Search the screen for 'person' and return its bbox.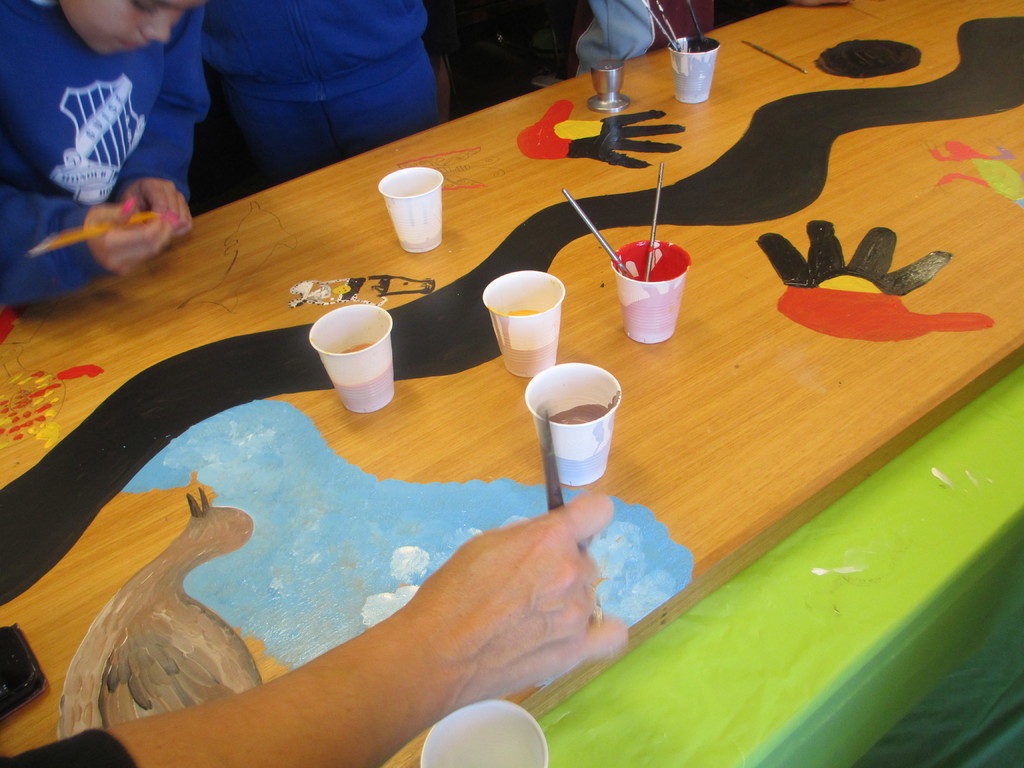
Found: <box>4,0,213,322</box>.
